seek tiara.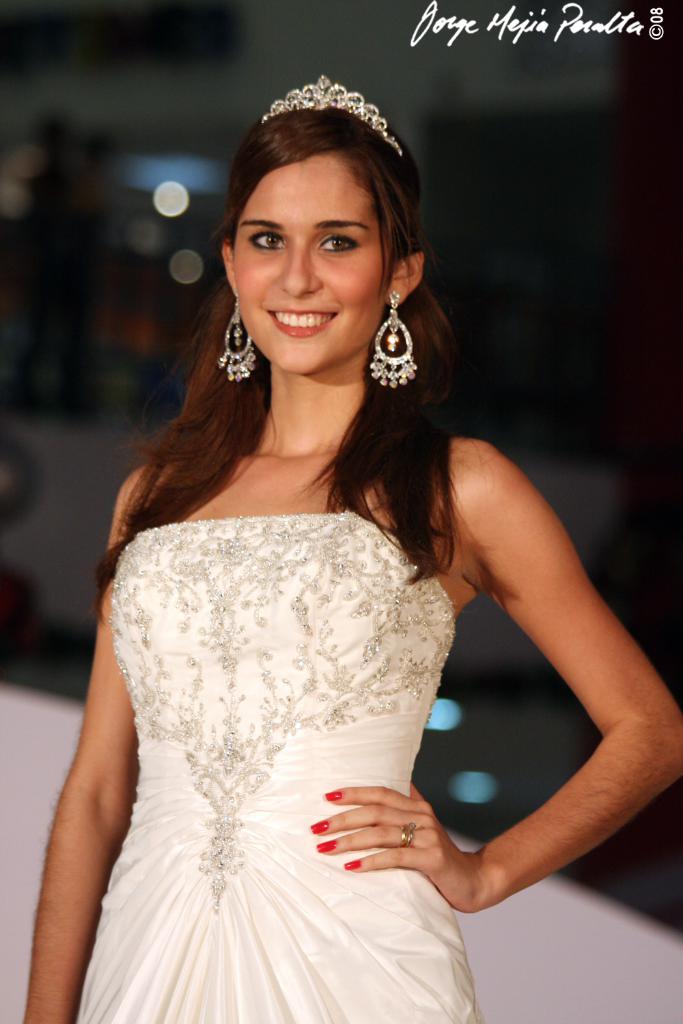
(left=260, top=75, right=404, bottom=159).
